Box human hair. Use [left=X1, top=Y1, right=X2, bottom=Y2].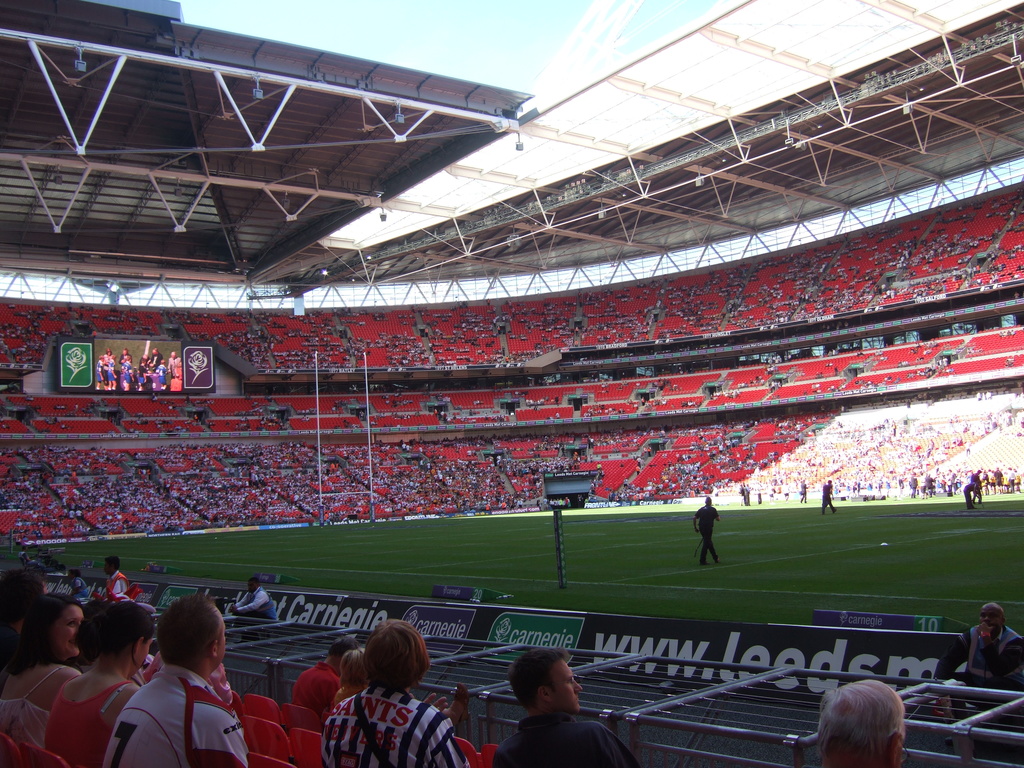
[left=833, top=684, right=916, bottom=766].
